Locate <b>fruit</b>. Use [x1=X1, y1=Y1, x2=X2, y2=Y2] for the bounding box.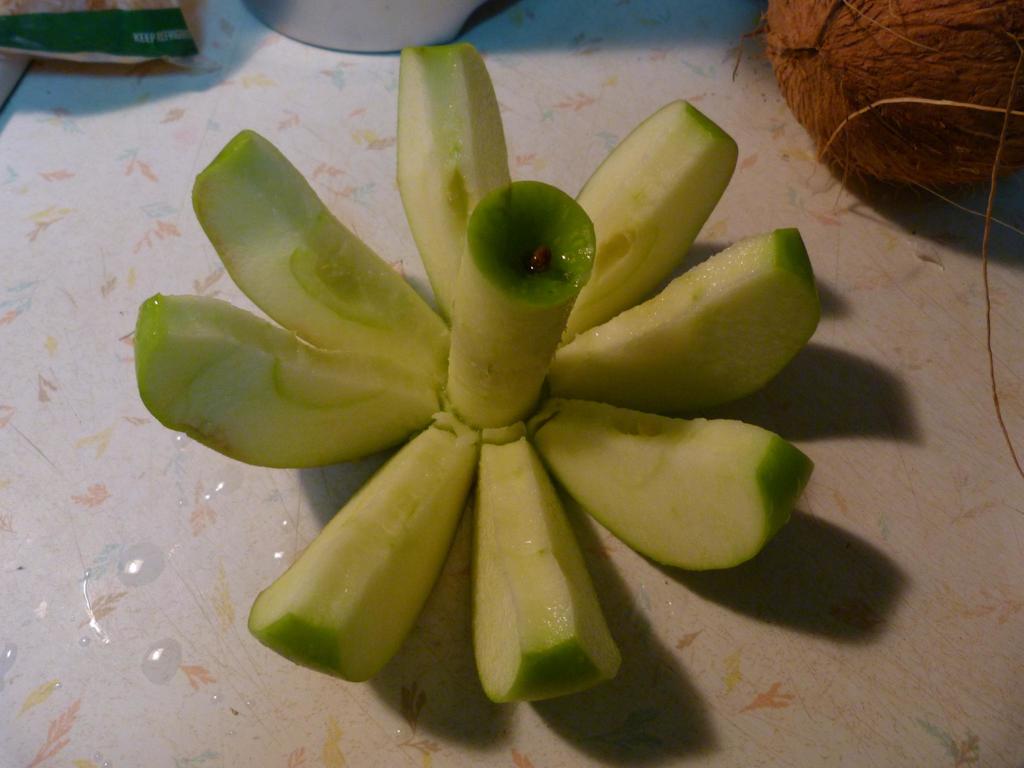
[x1=577, y1=233, x2=836, y2=413].
